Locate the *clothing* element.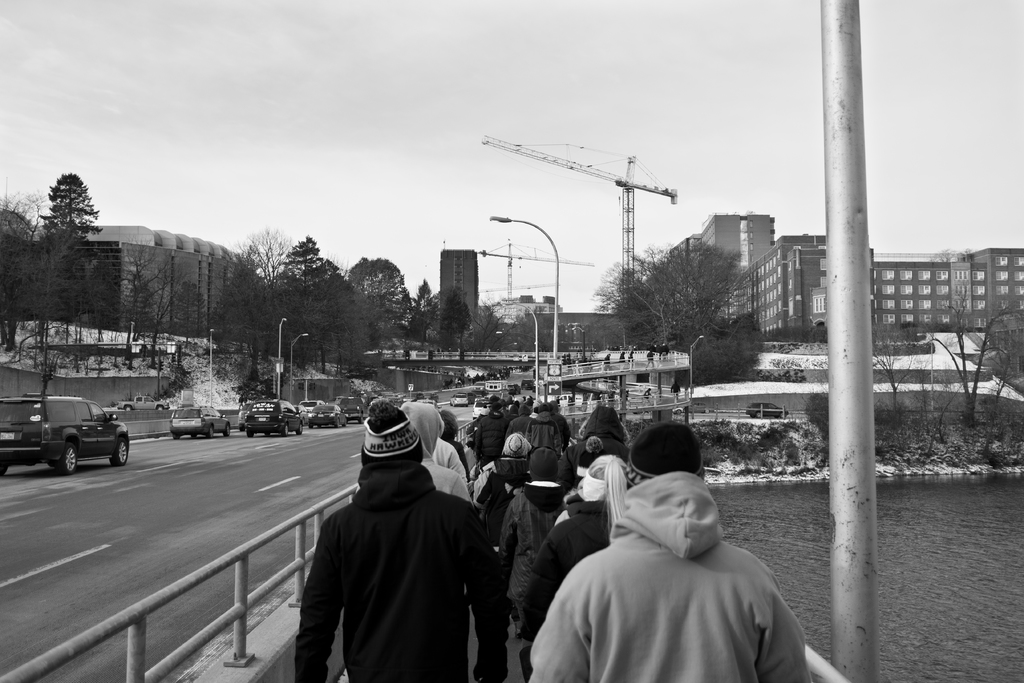
Element bbox: [left=431, top=433, right=468, bottom=480].
